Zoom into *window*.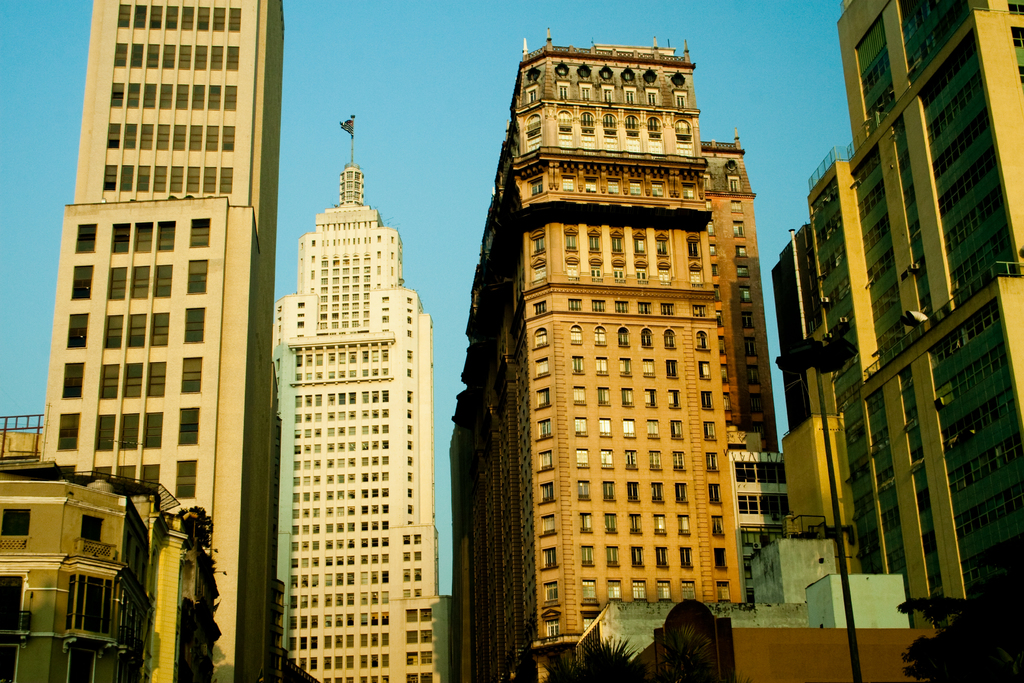
Zoom target: <box>108,124,119,151</box>.
